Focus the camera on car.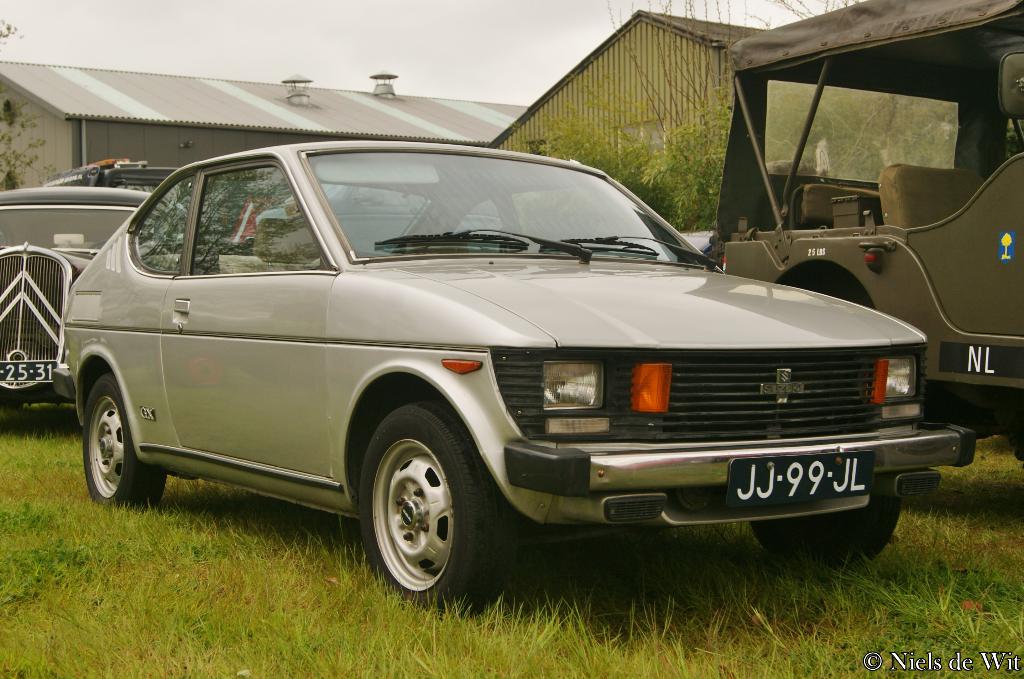
Focus region: x1=52, y1=140, x2=973, y2=618.
